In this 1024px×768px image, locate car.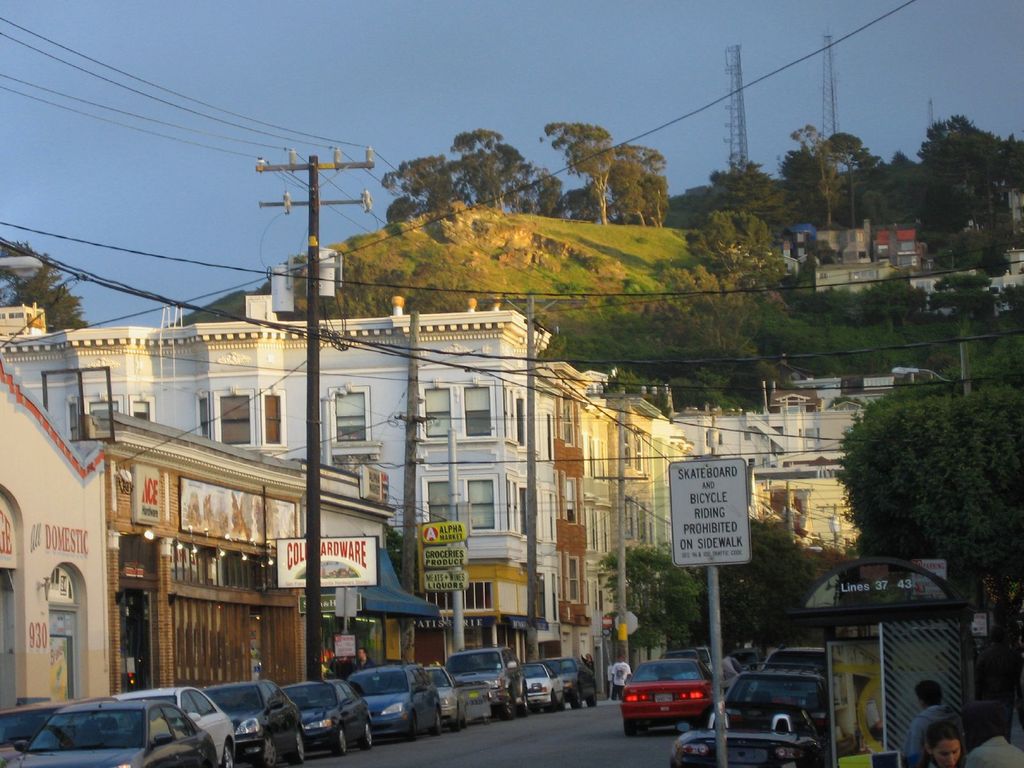
Bounding box: [202, 679, 308, 767].
